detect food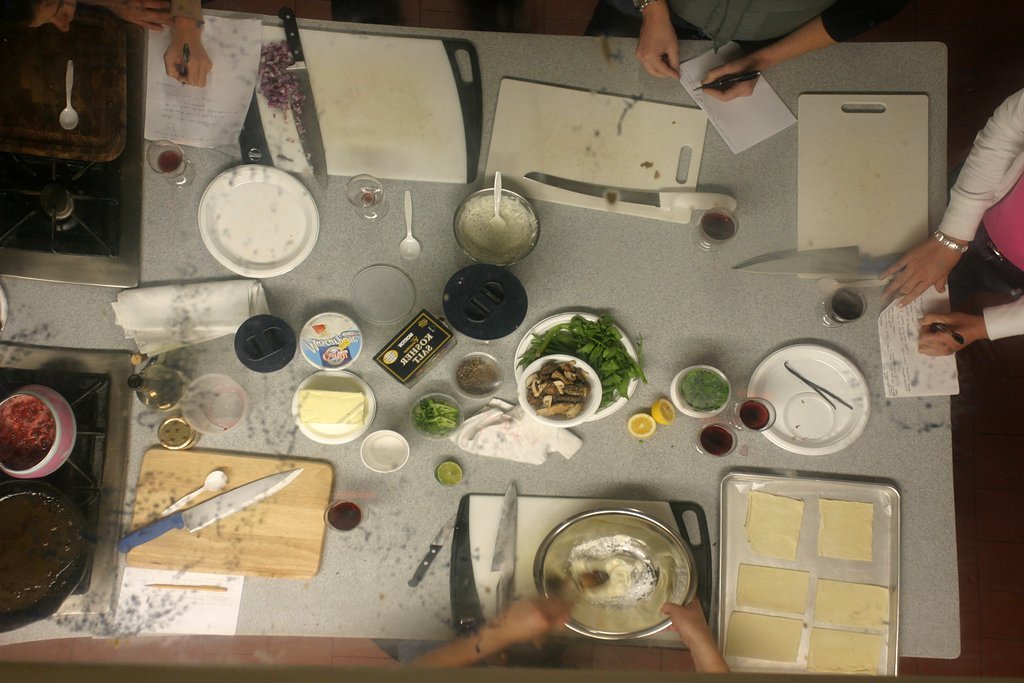
(743,490,807,564)
